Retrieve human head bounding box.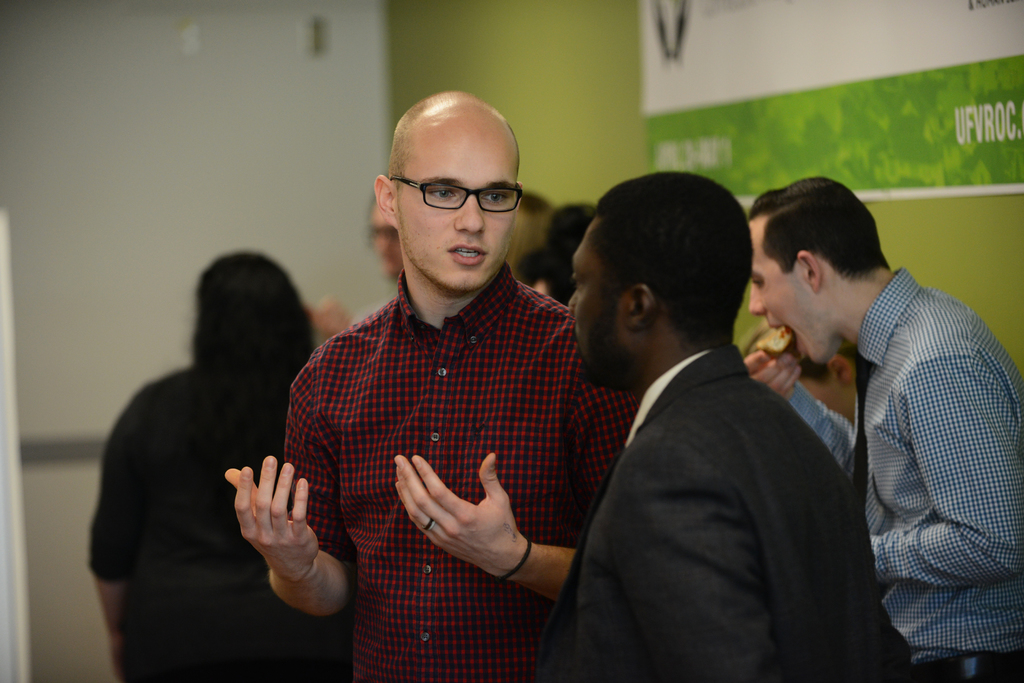
Bounding box: crop(539, 200, 598, 296).
